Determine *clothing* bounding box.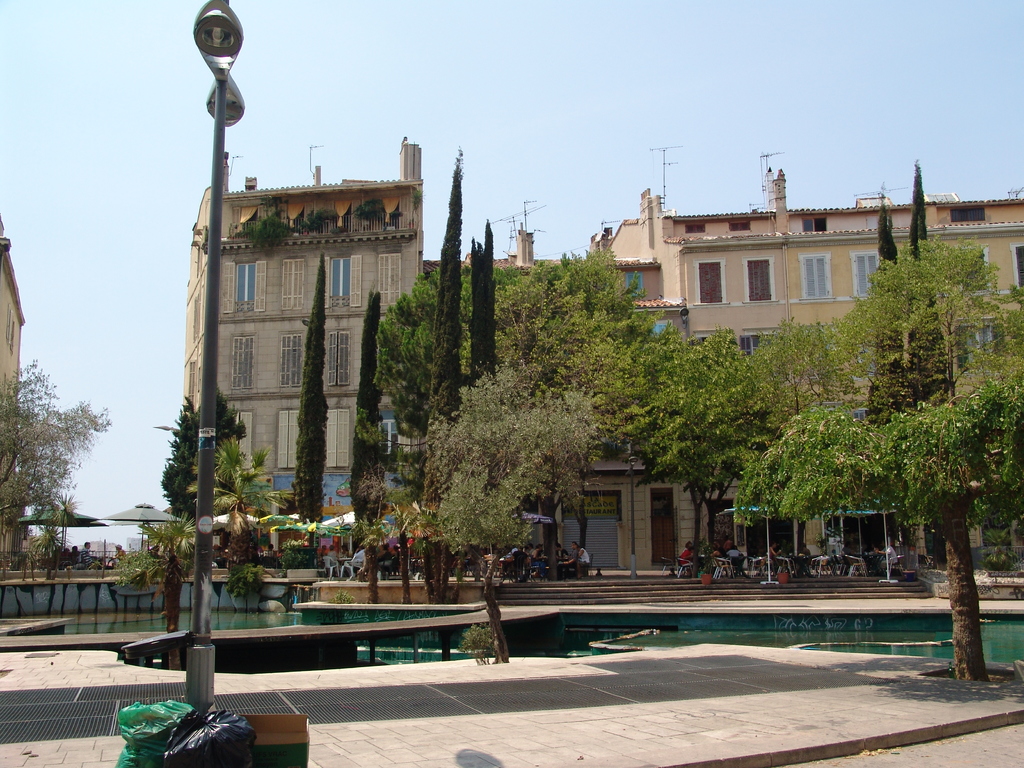
Determined: 577 554 594 576.
